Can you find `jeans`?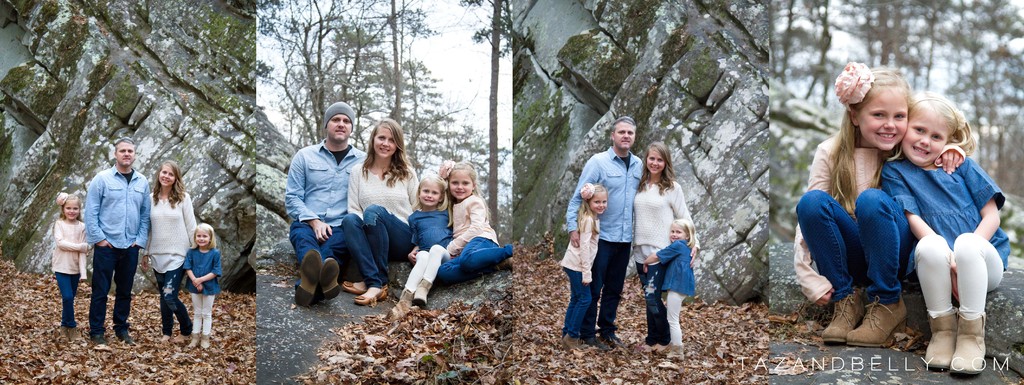
Yes, bounding box: bbox=(88, 245, 138, 334).
